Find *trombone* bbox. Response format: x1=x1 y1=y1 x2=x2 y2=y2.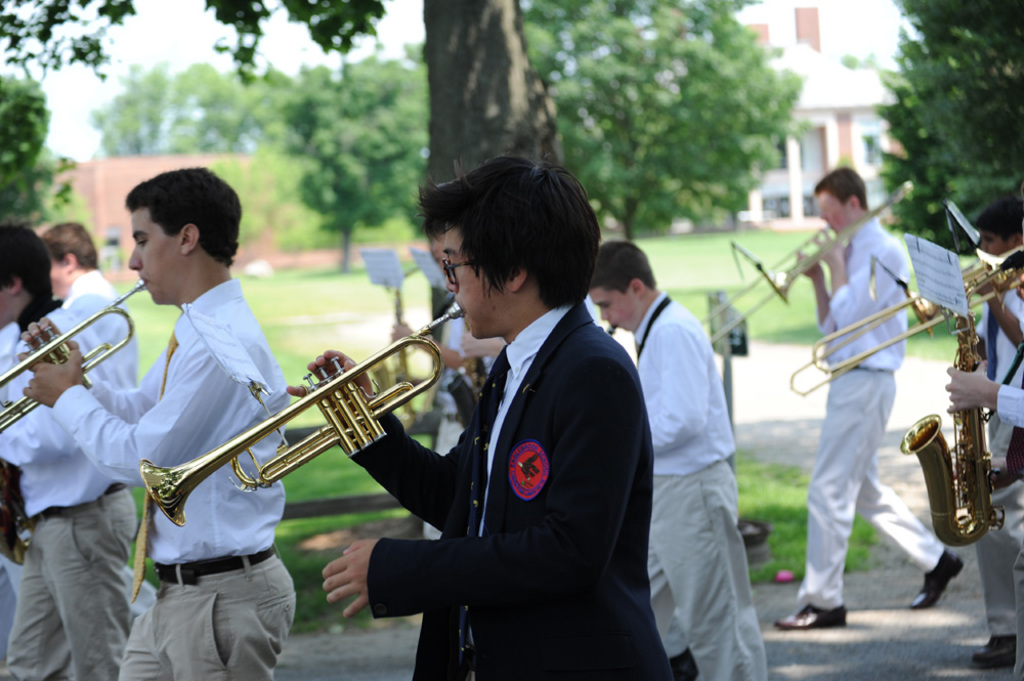
x1=785 y1=250 x2=1023 y2=394.
